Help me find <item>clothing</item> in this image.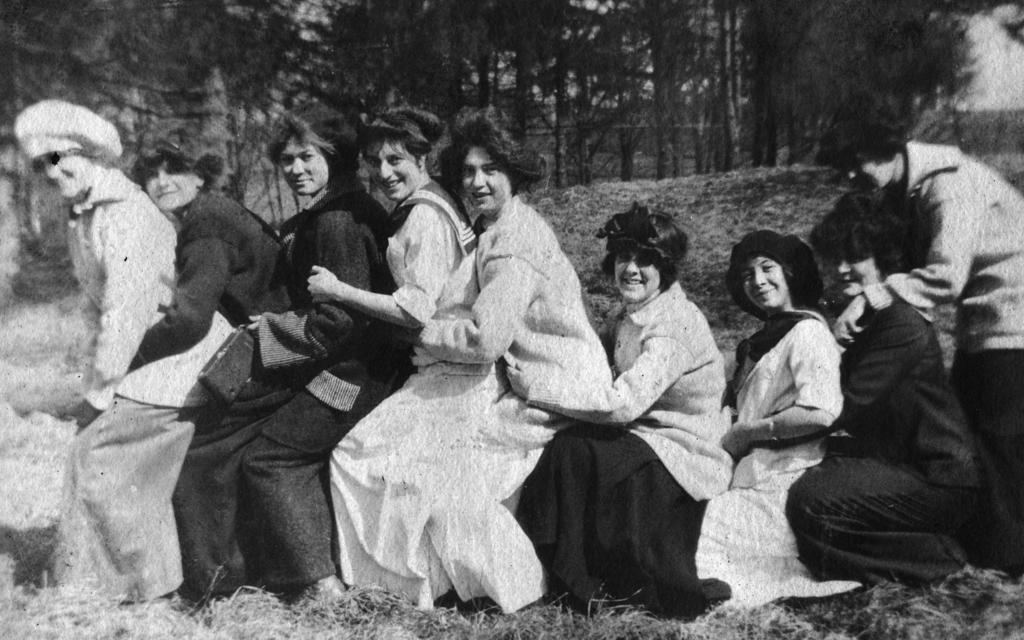
Found it: (871,135,1023,577).
